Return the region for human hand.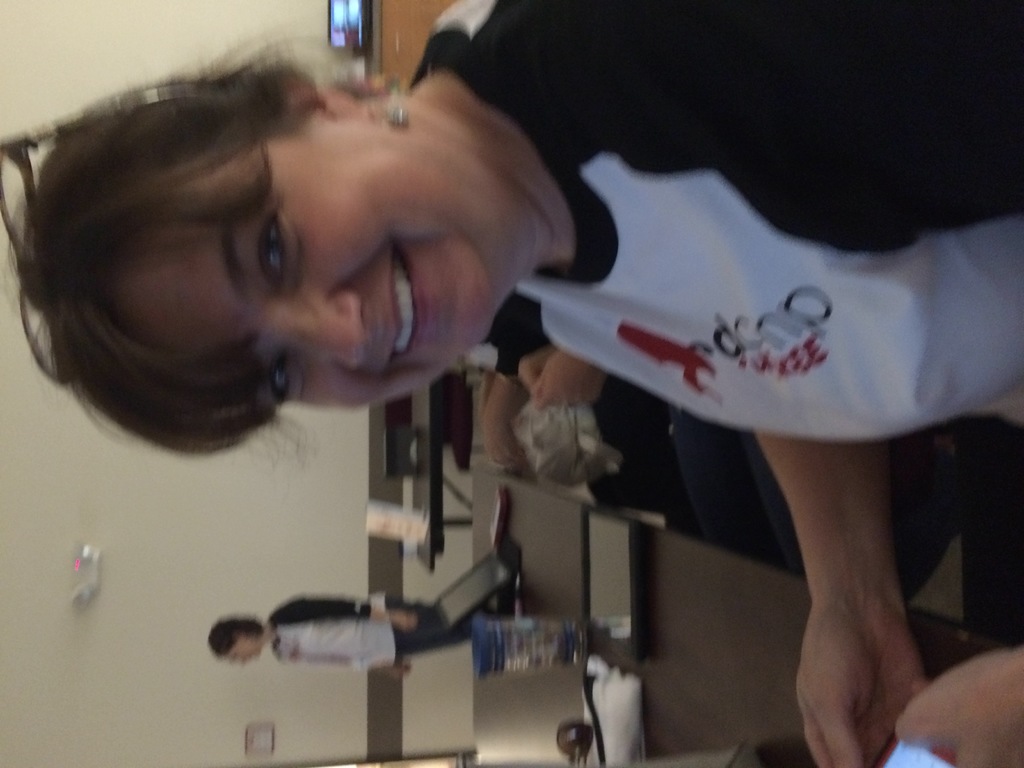
select_region(893, 644, 1023, 767).
